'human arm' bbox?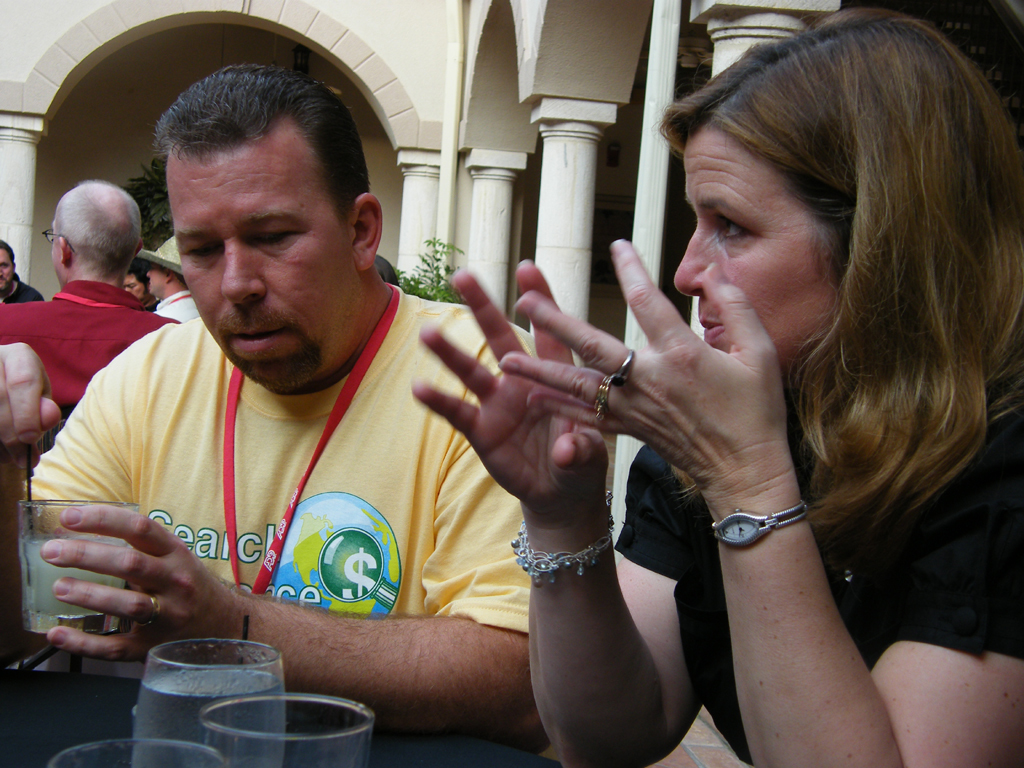
<box>43,323,559,751</box>
